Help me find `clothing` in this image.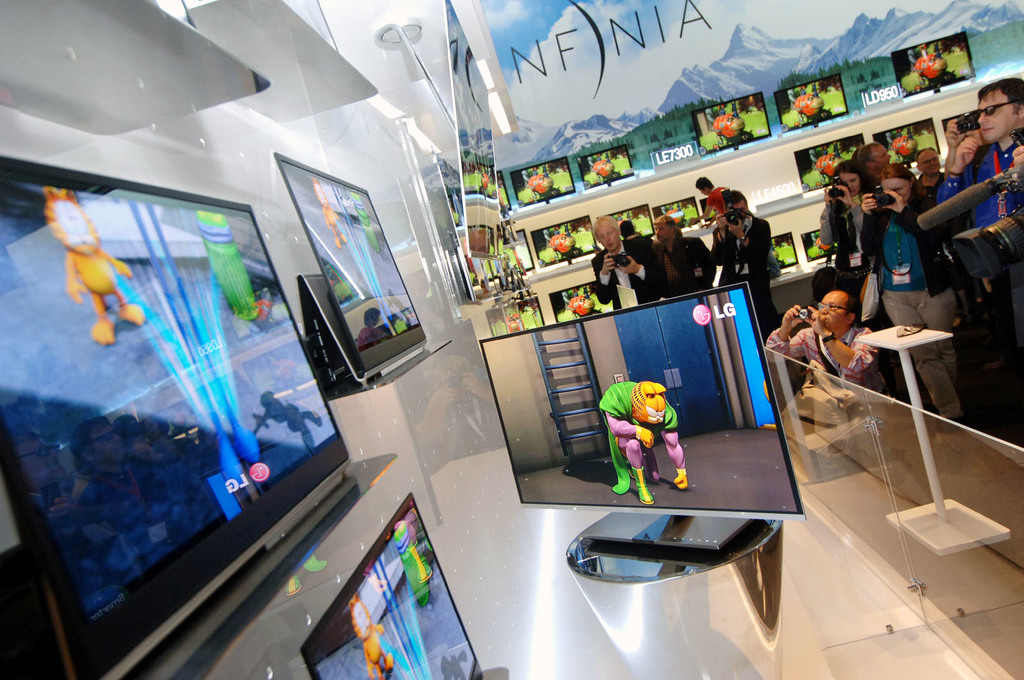
Found it: <bbox>578, 232, 669, 306</bbox>.
